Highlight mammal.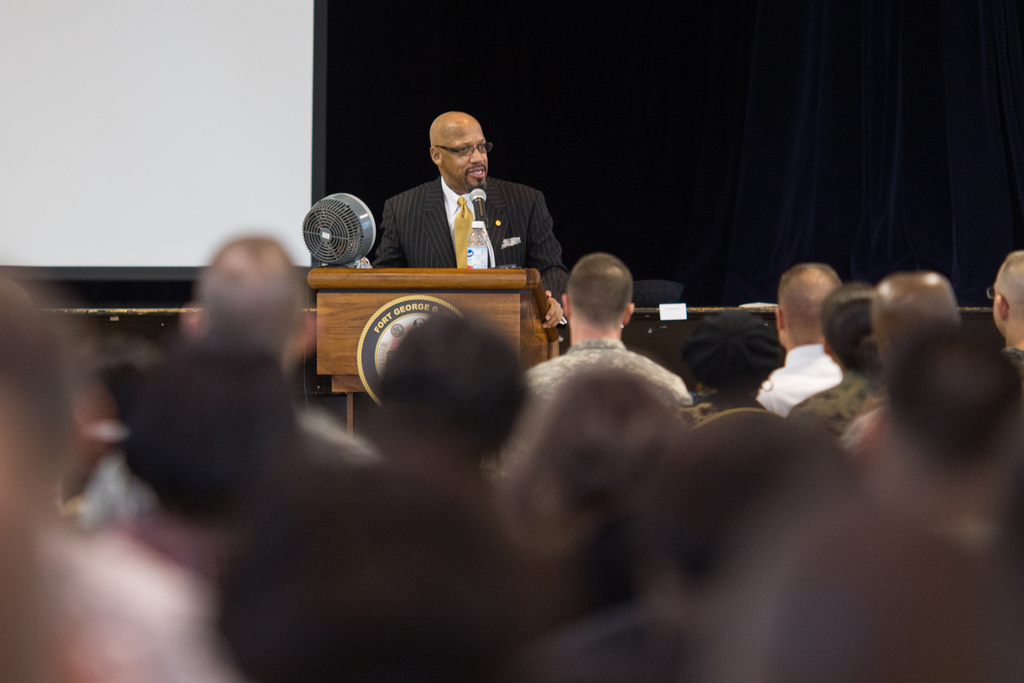
Highlighted region: 984:248:1023:383.
